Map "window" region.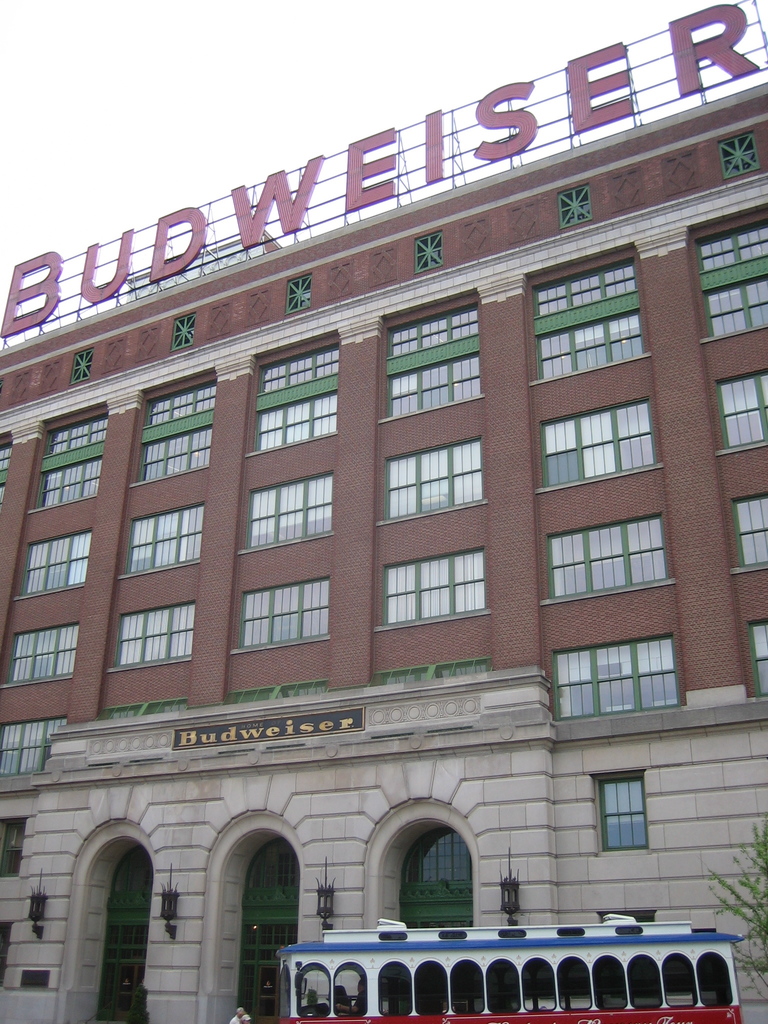
Mapped to [x1=111, y1=593, x2=202, y2=671].
